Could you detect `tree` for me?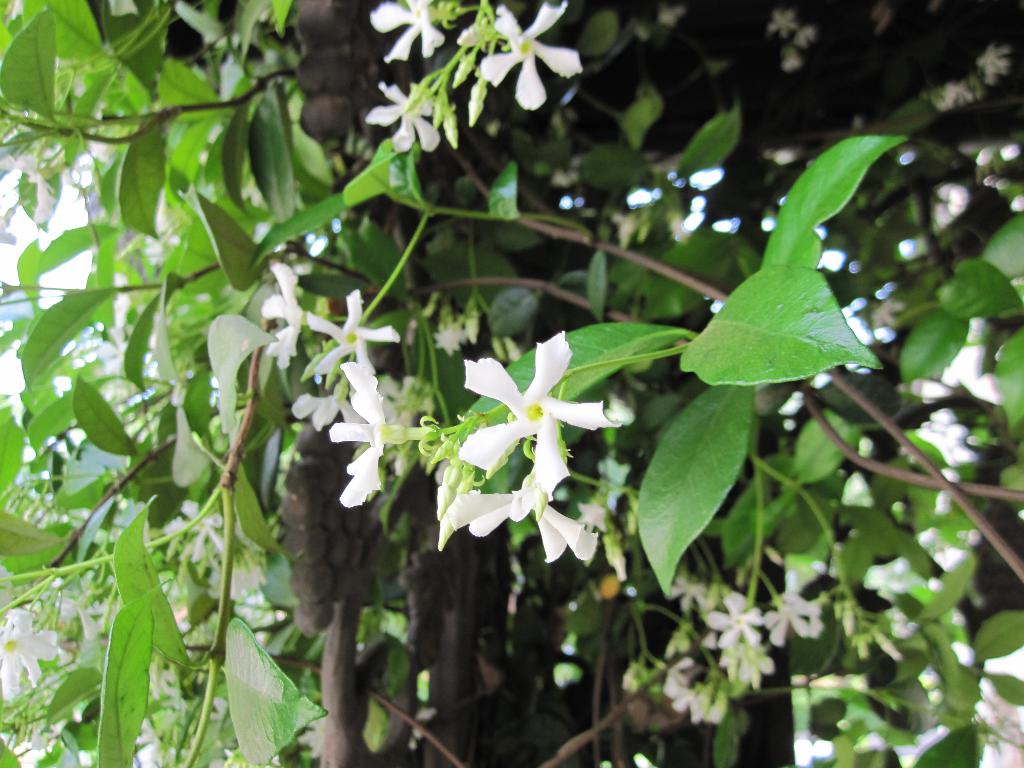
Detection result: bbox(3, 0, 1023, 767).
